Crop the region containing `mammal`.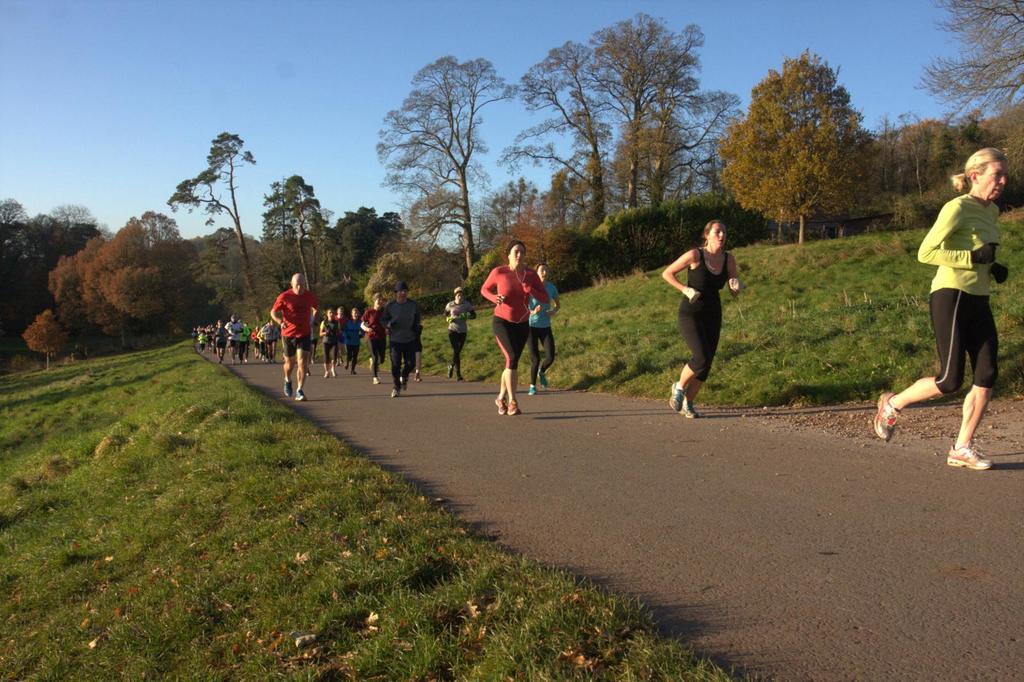
Crop region: rect(340, 306, 366, 376).
